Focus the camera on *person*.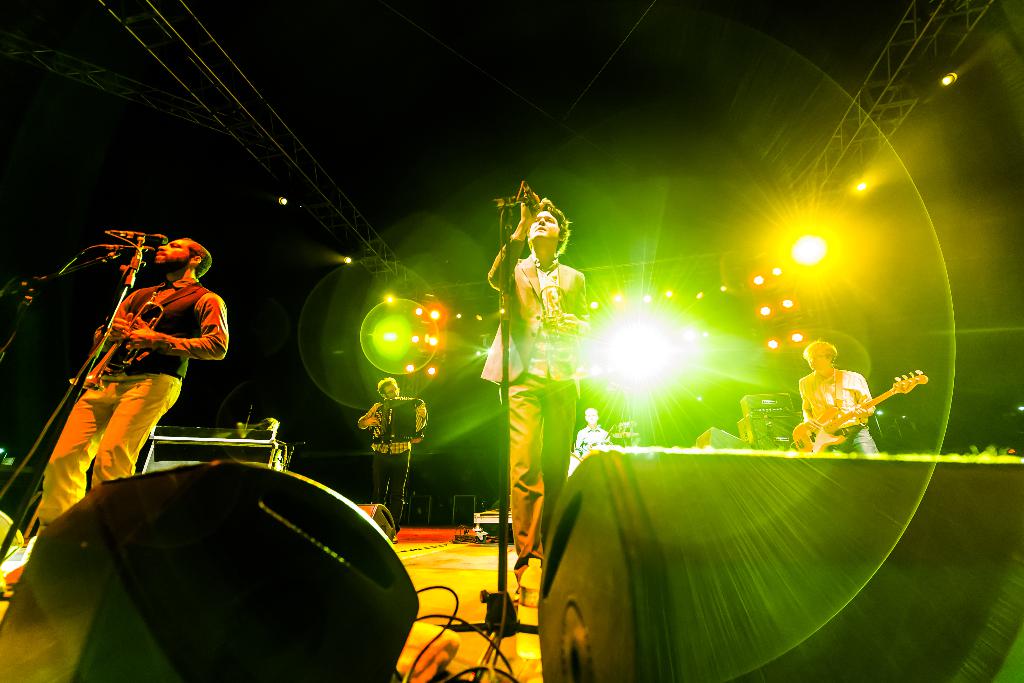
Focus region: 0, 238, 225, 600.
